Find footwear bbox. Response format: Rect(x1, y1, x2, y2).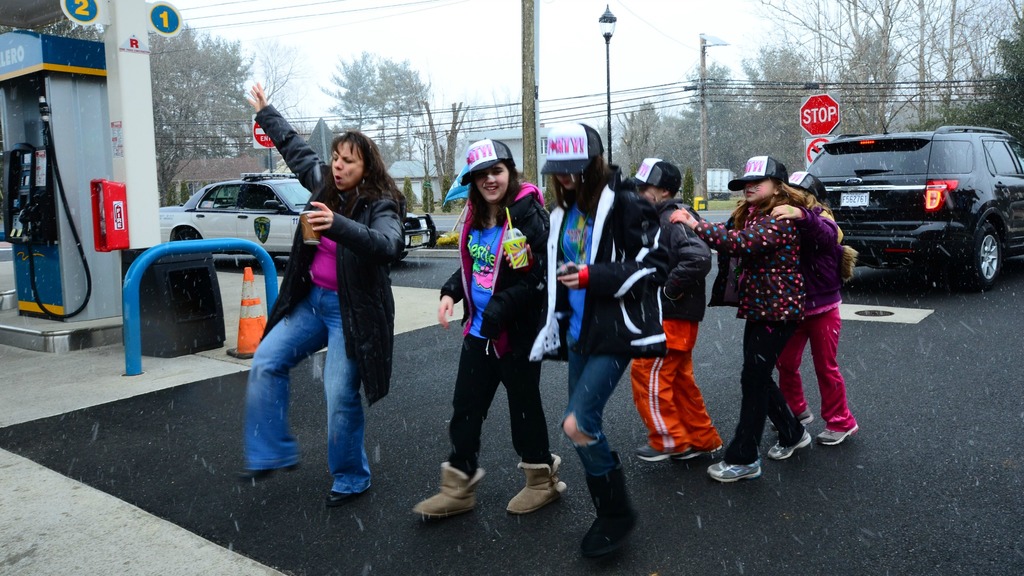
Rect(240, 468, 294, 482).
